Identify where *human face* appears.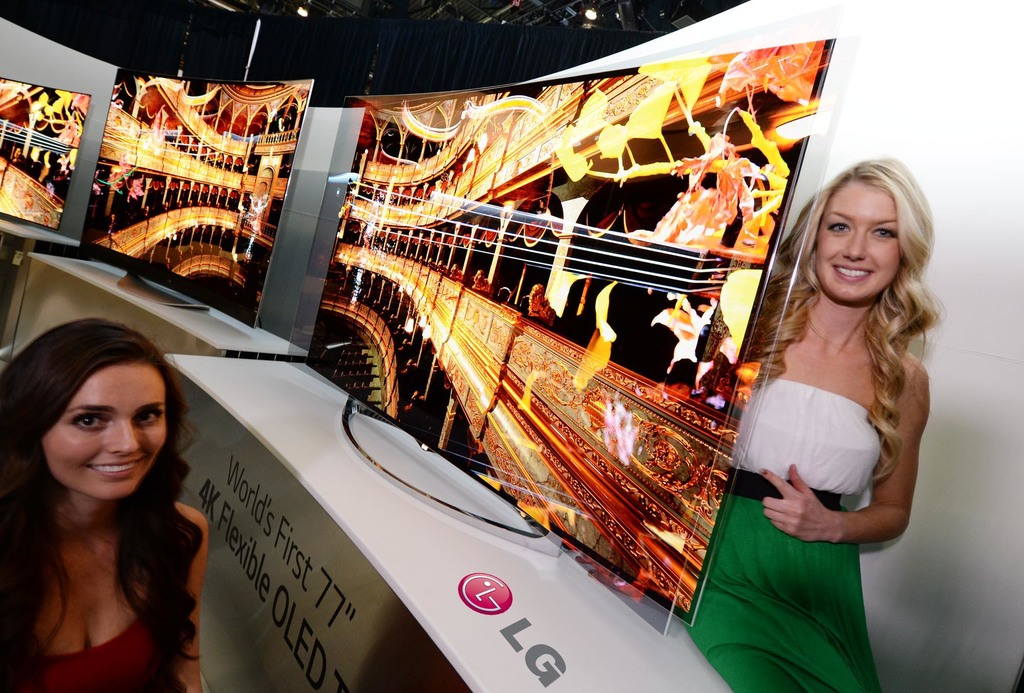
Appears at x1=44 y1=367 x2=166 y2=498.
